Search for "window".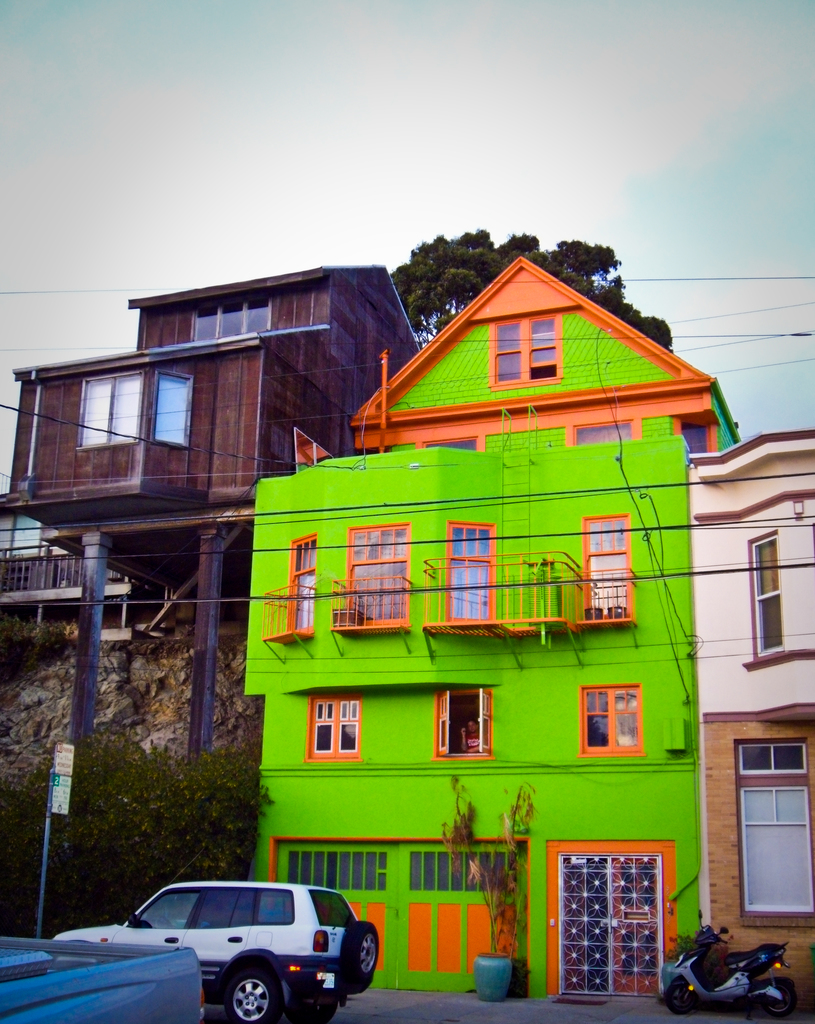
Found at left=491, top=315, right=560, bottom=389.
